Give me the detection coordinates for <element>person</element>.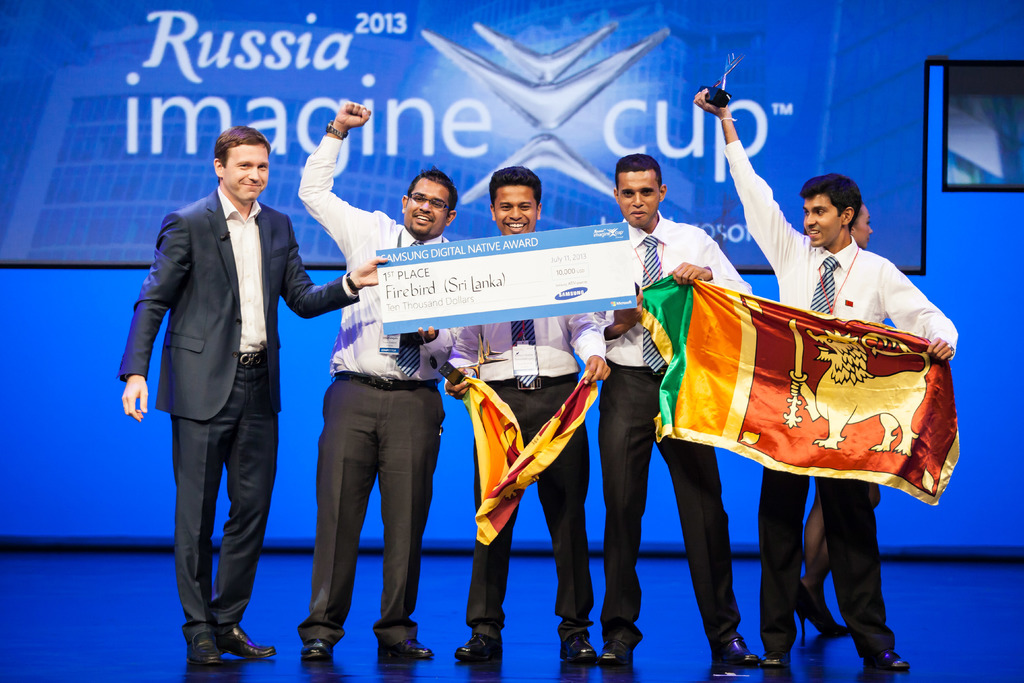
[x1=112, y1=124, x2=385, y2=675].
